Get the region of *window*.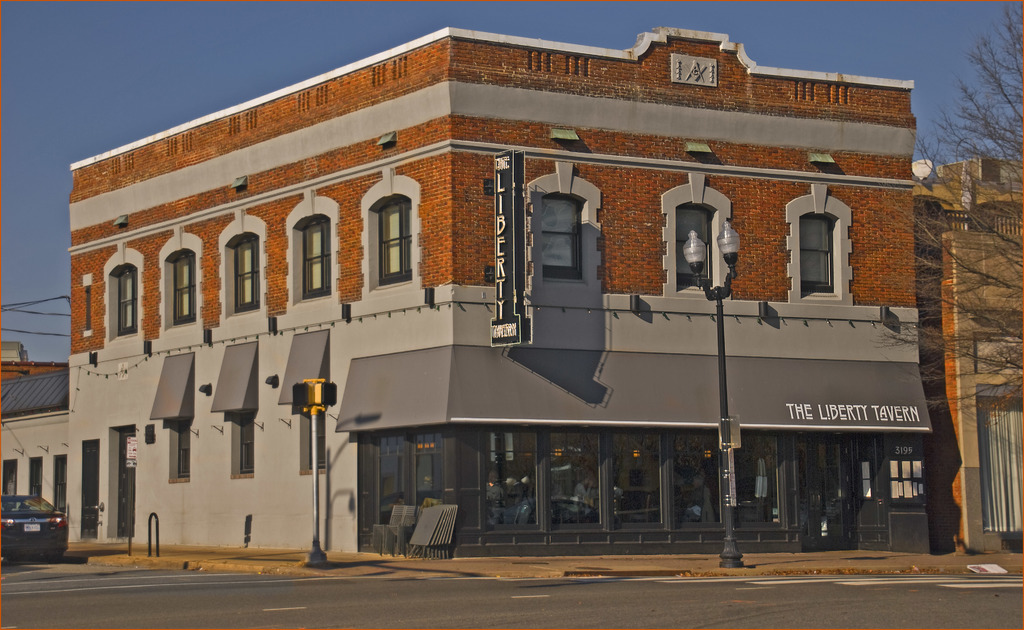
left=799, top=190, right=854, bottom=302.
